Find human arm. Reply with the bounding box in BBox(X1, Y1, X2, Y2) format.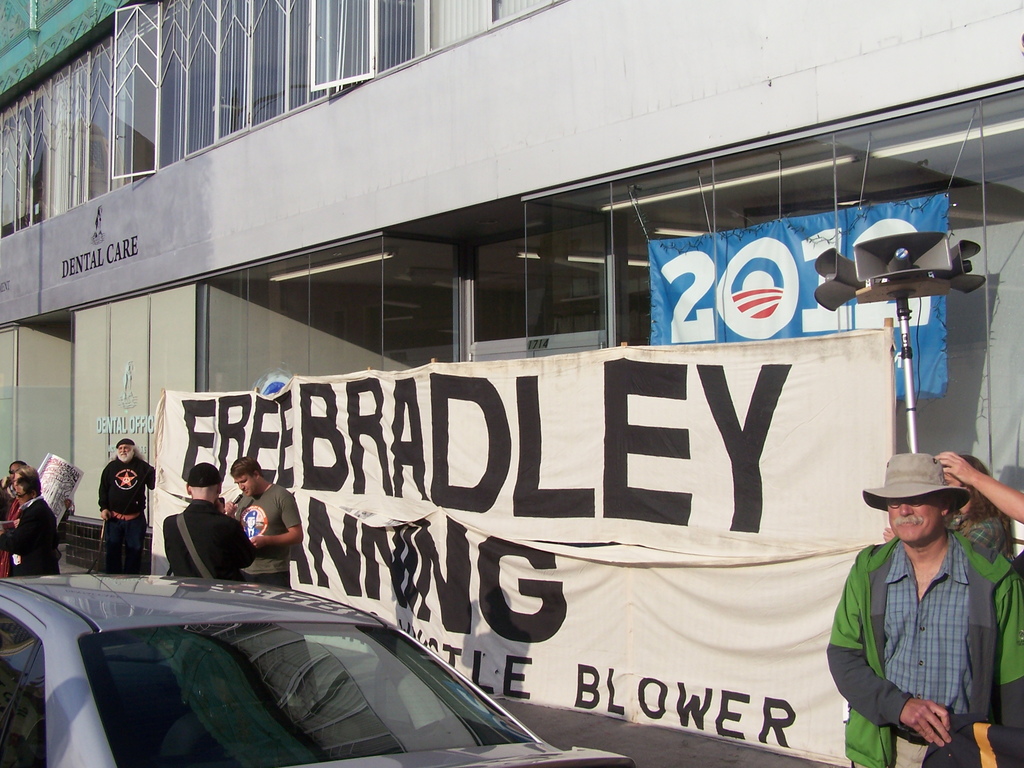
BBox(222, 499, 254, 570).
